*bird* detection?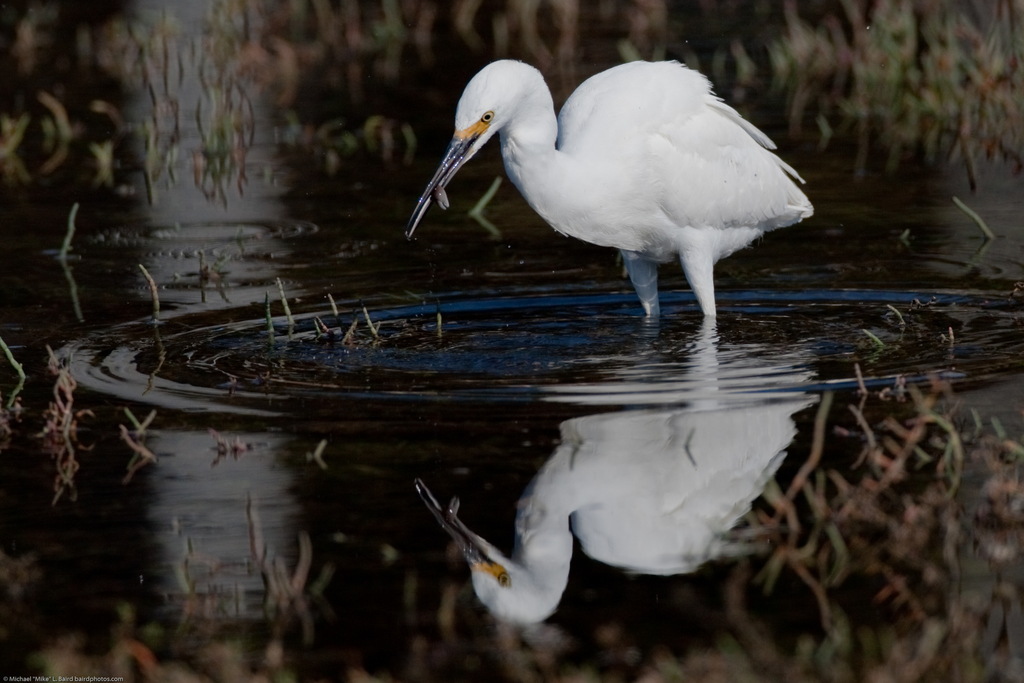
left=417, top=69, right=817, bottom=320
